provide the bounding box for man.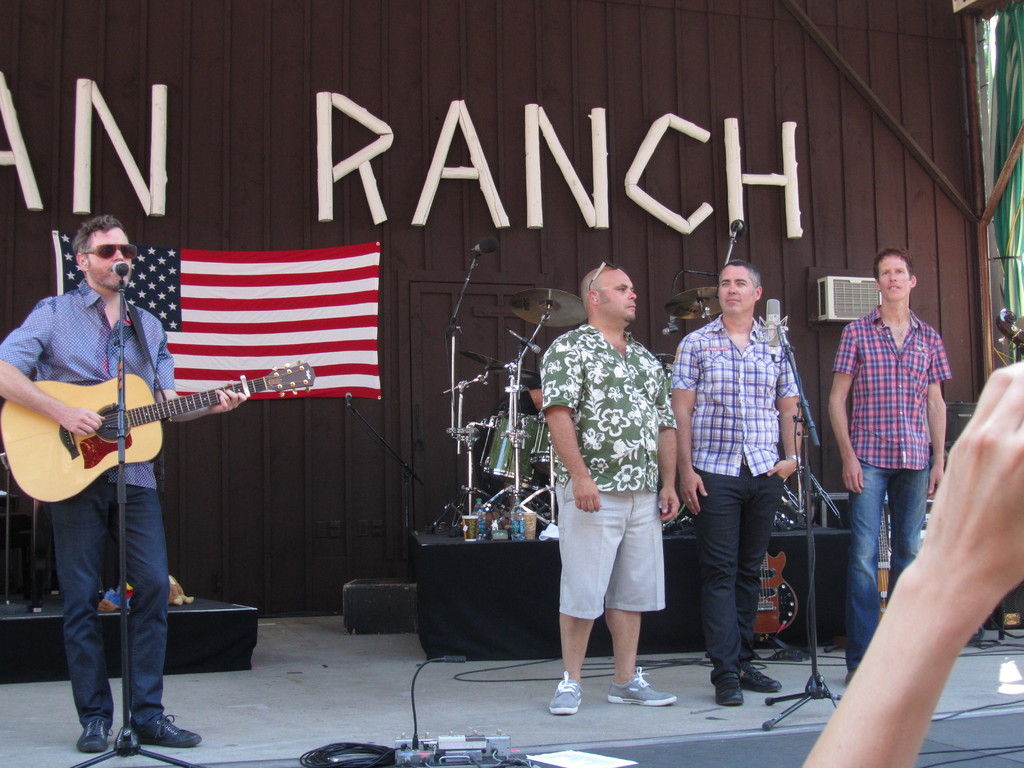
rect(0, 206, 253, 758).
